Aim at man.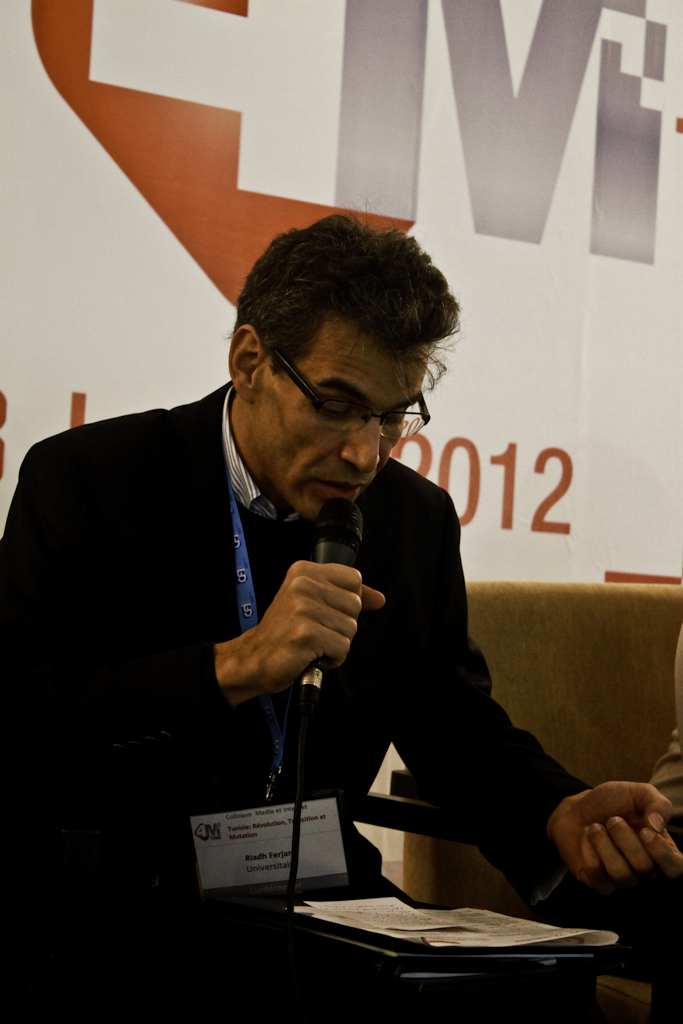
Aimed at locate(0, 212, 681, 1023).
